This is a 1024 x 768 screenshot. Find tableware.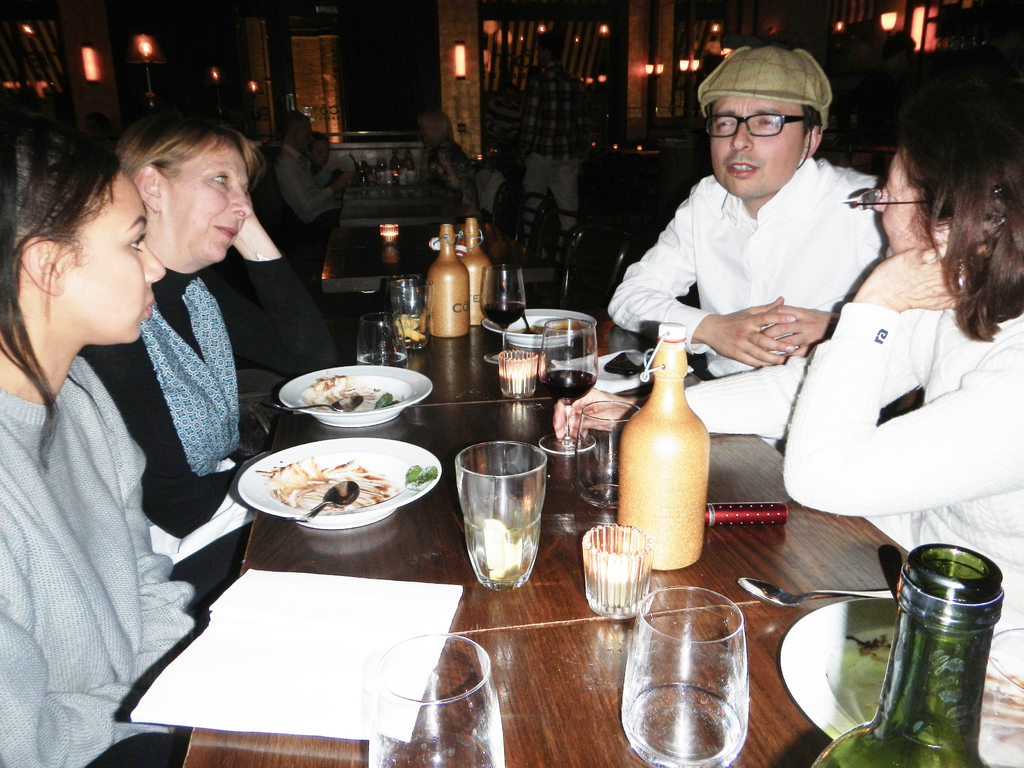
Bounding box: [269,392,358,410].
